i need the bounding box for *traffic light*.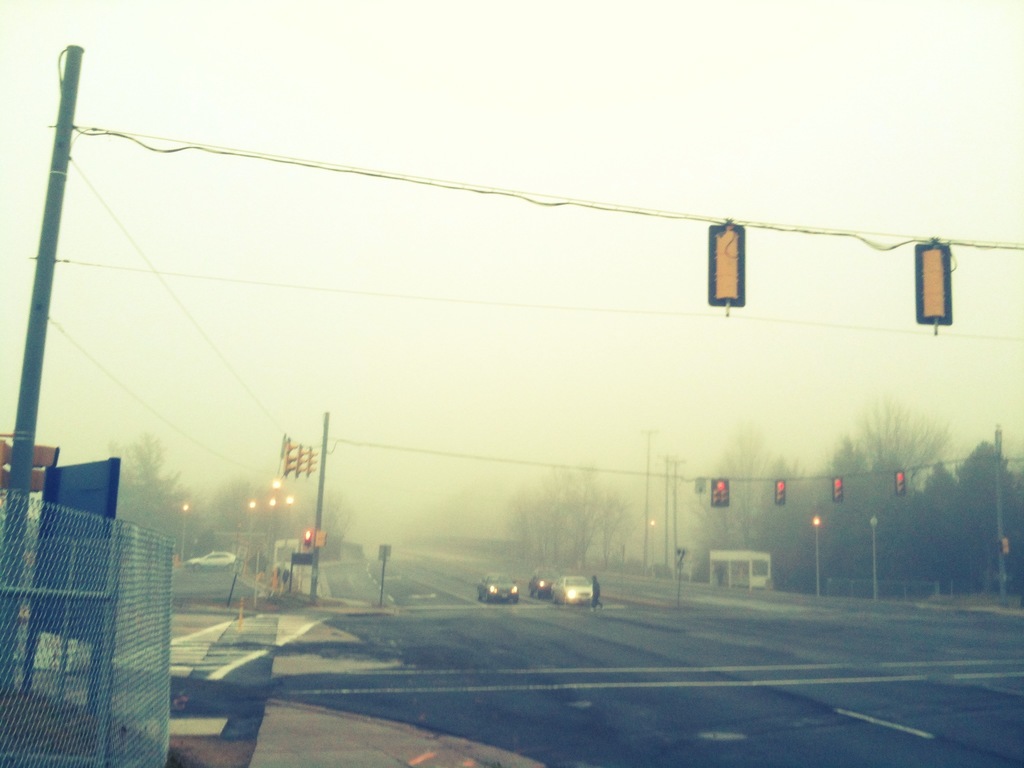
Here it is: l=308, t=447, r=316, b=475.
